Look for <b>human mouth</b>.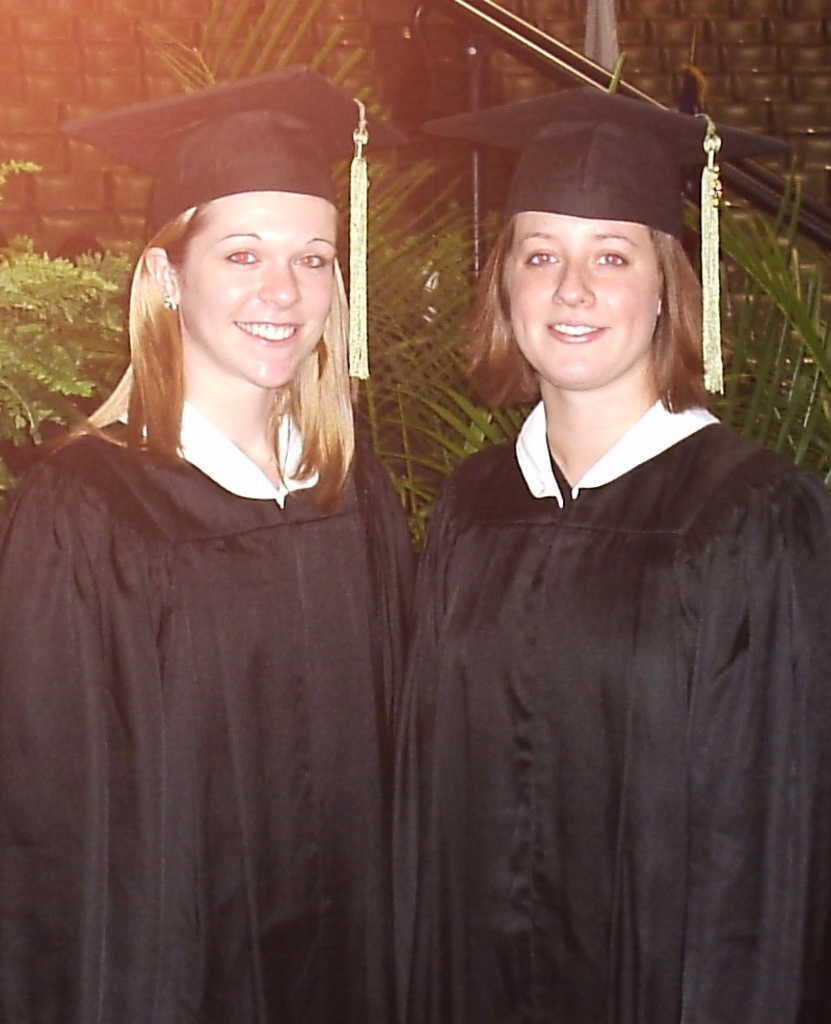
Found: Rect(546, 318, 610, 341).
